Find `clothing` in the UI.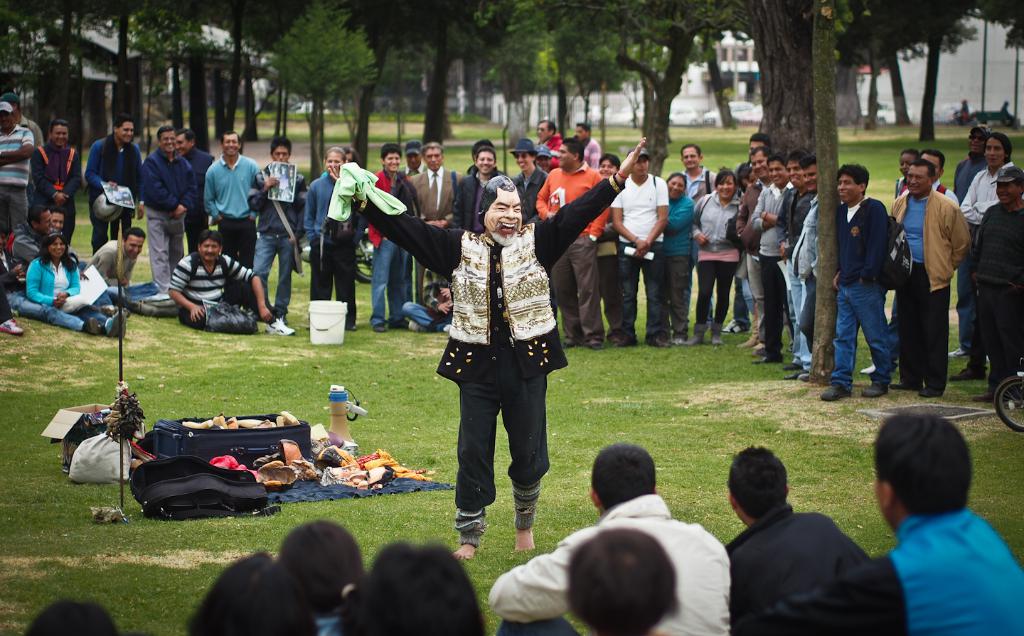
UI element at 740,254,764,342.
